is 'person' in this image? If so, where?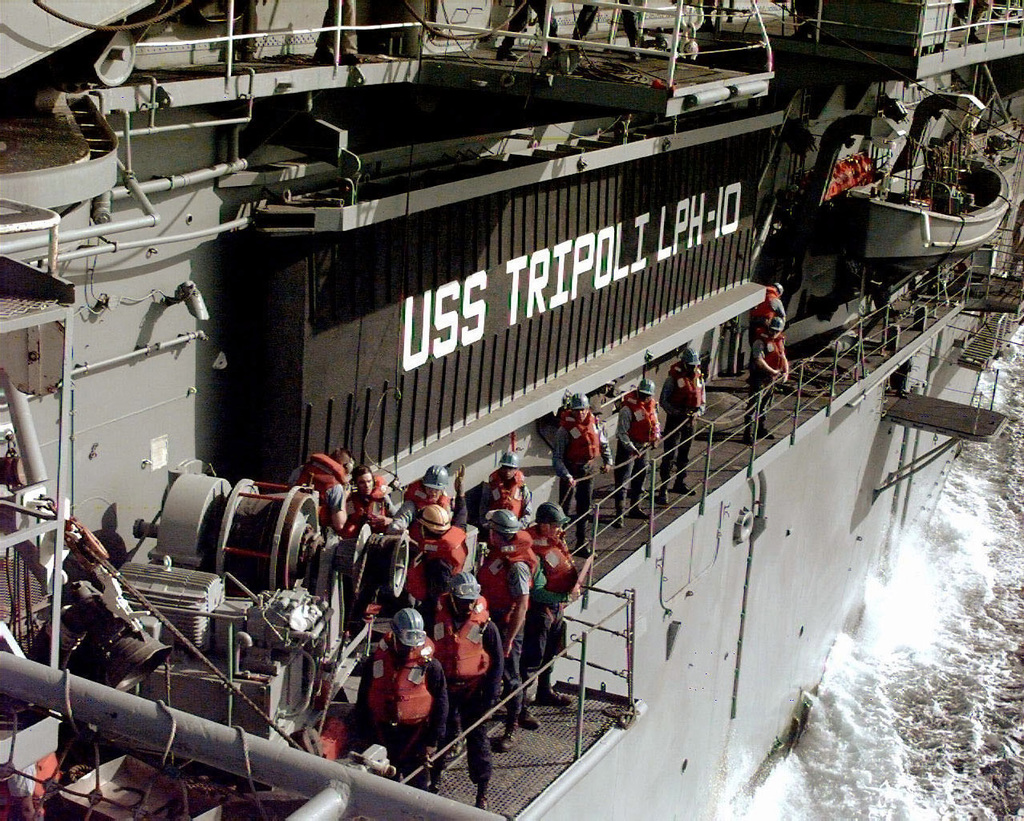
Yes, at bbox=[366, 606, 450, 789].
